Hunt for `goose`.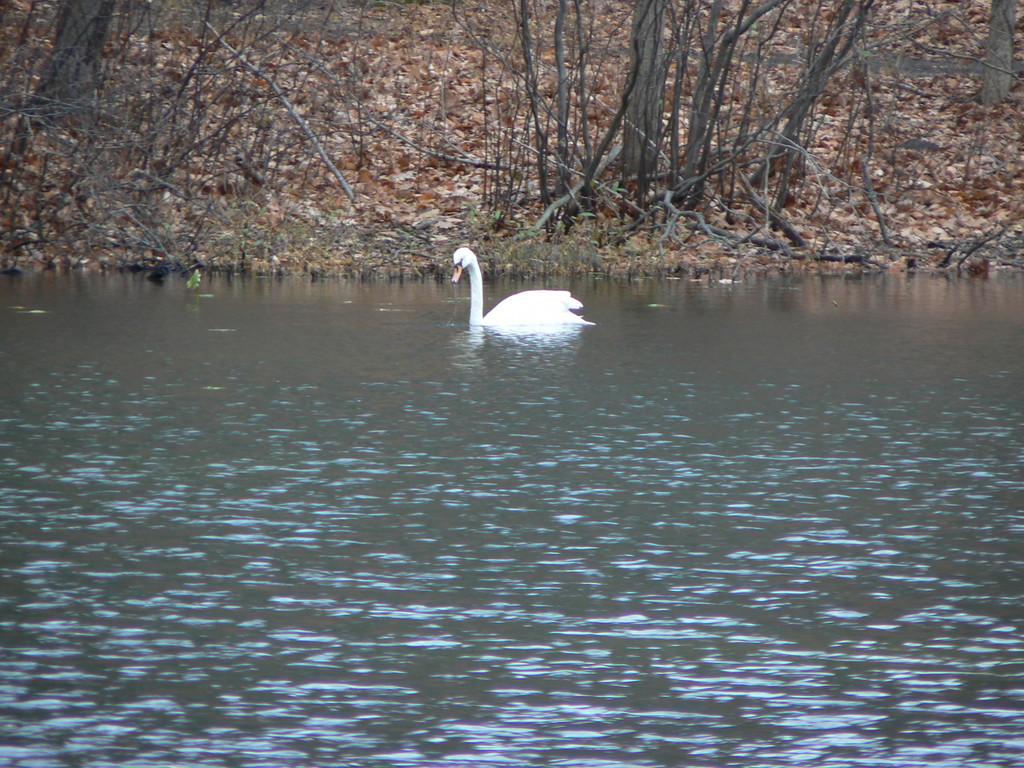
Hunted down at pyautogui.locateOnScreen(450, 248, 590, 330).
